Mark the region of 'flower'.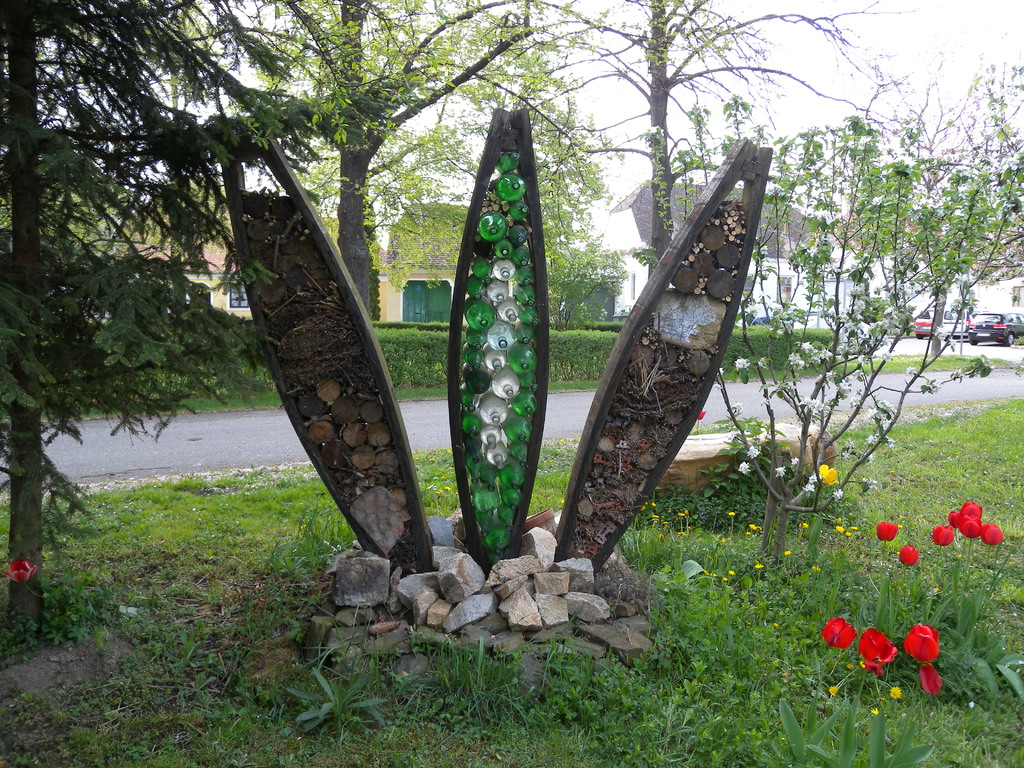
Region: 735/355/749/375.
